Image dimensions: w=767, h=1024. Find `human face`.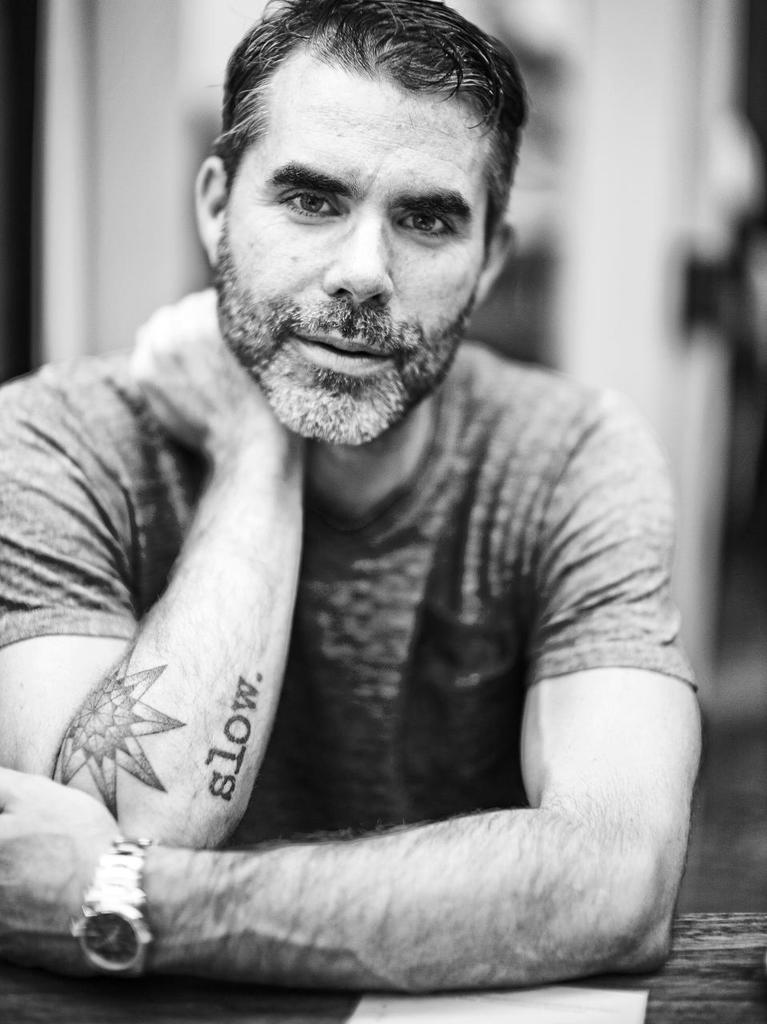
x1=220 y1=84 x2=489 y2=445.
